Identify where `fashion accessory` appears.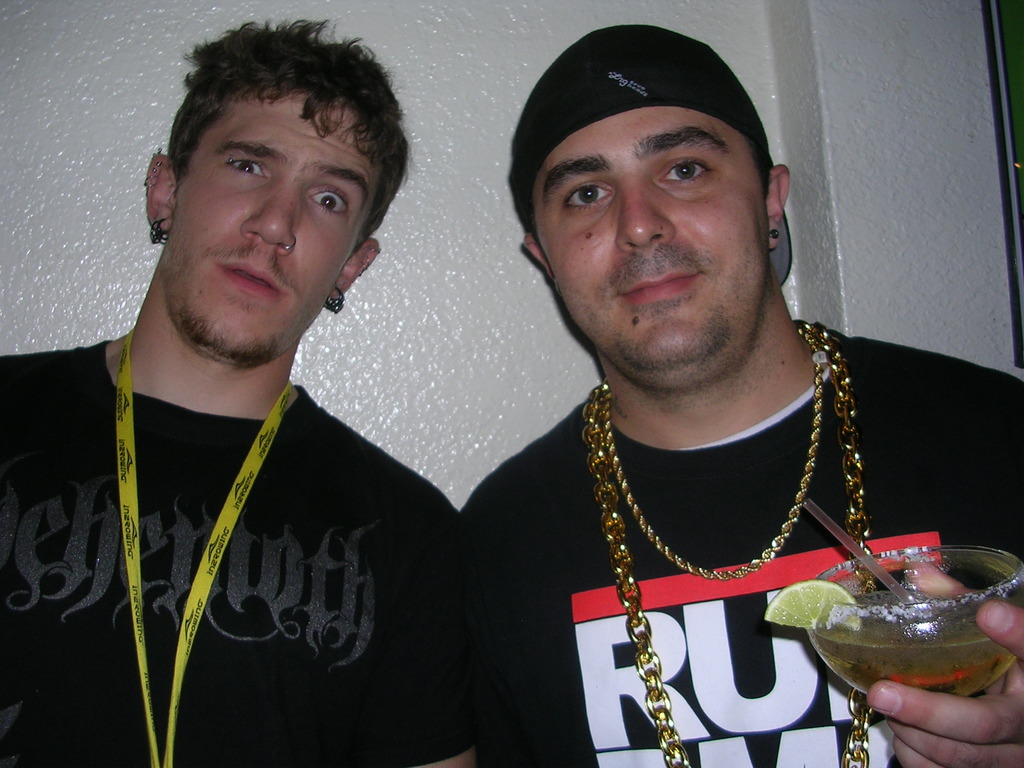
Appears at 767, 224, 780, 240.
